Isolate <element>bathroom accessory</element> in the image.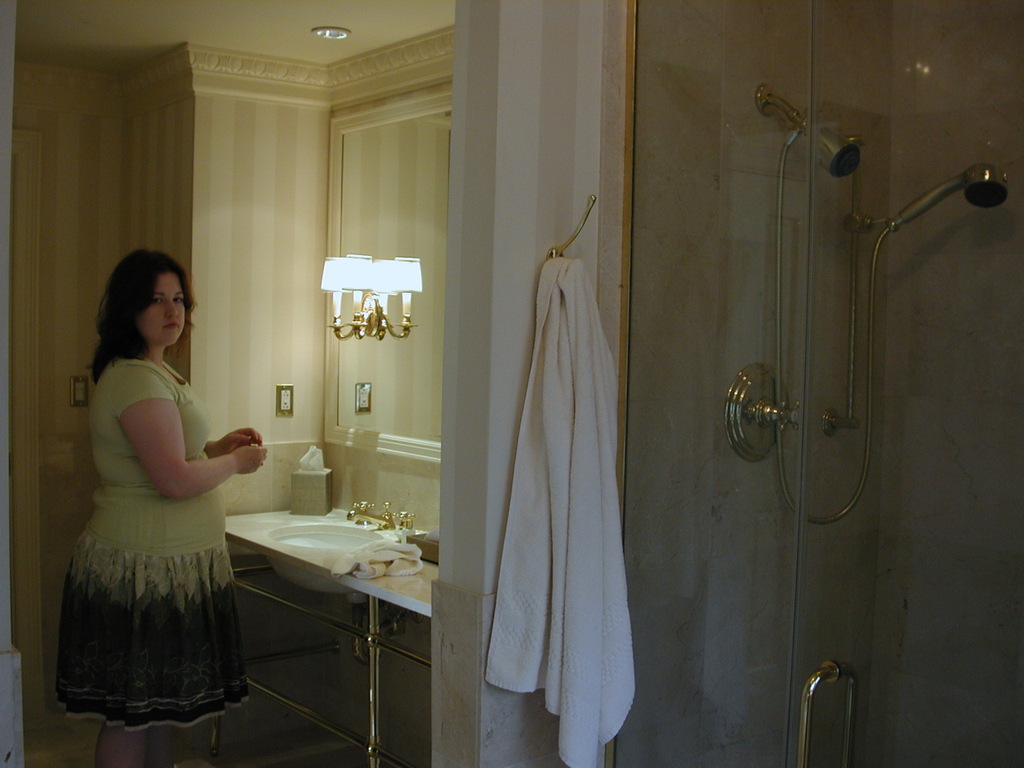
Isolated region: <region>820, 128, 866, 178</region>.
